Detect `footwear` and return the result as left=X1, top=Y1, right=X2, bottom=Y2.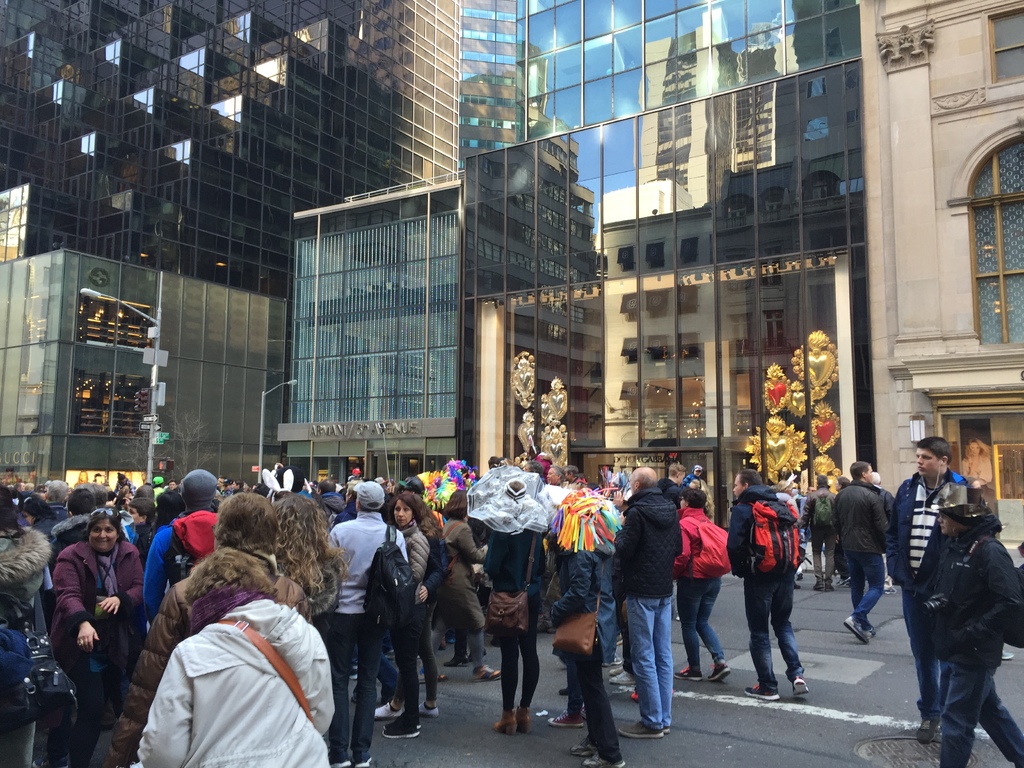
left=384, top=648, right=395, bottom=657.
